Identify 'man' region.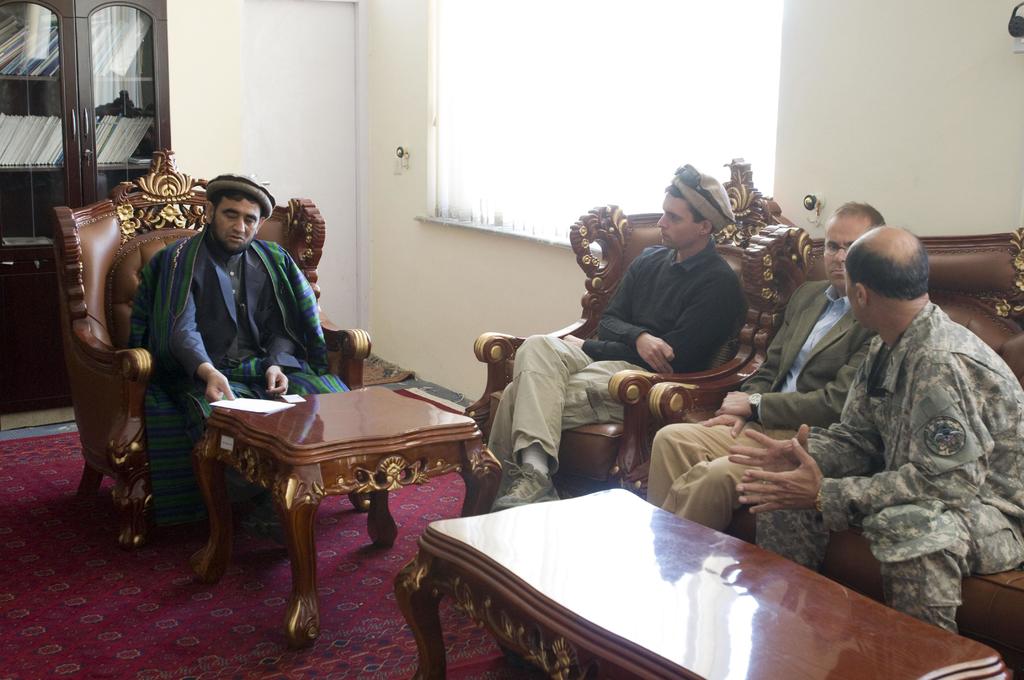
Region: rect(483, 163, 748, 515).
